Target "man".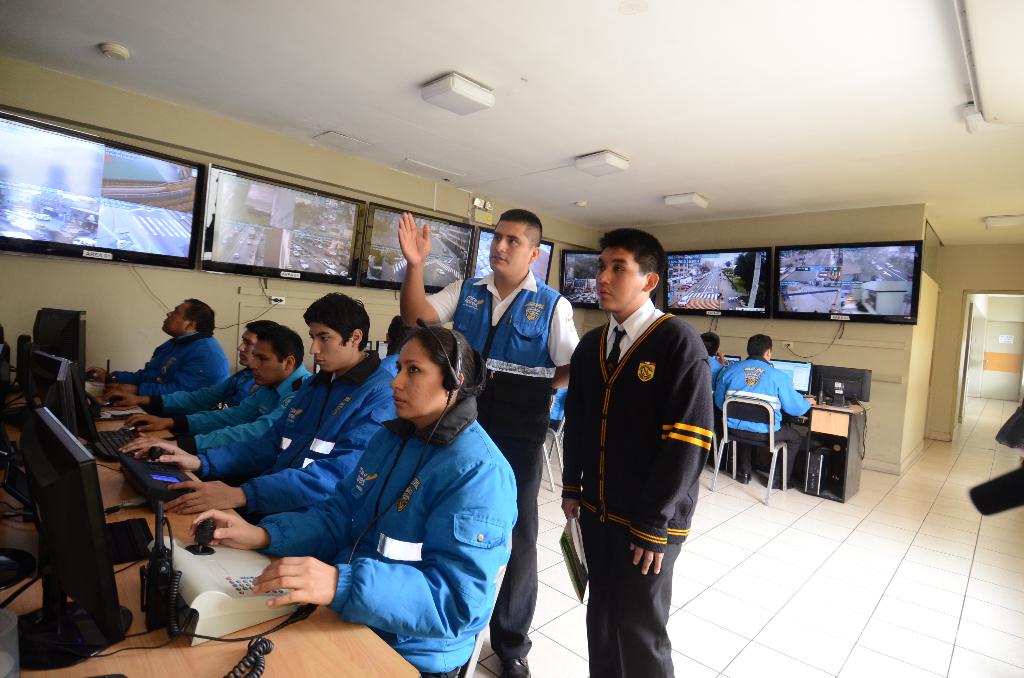
Target region: [109, 323, 262, 408].
